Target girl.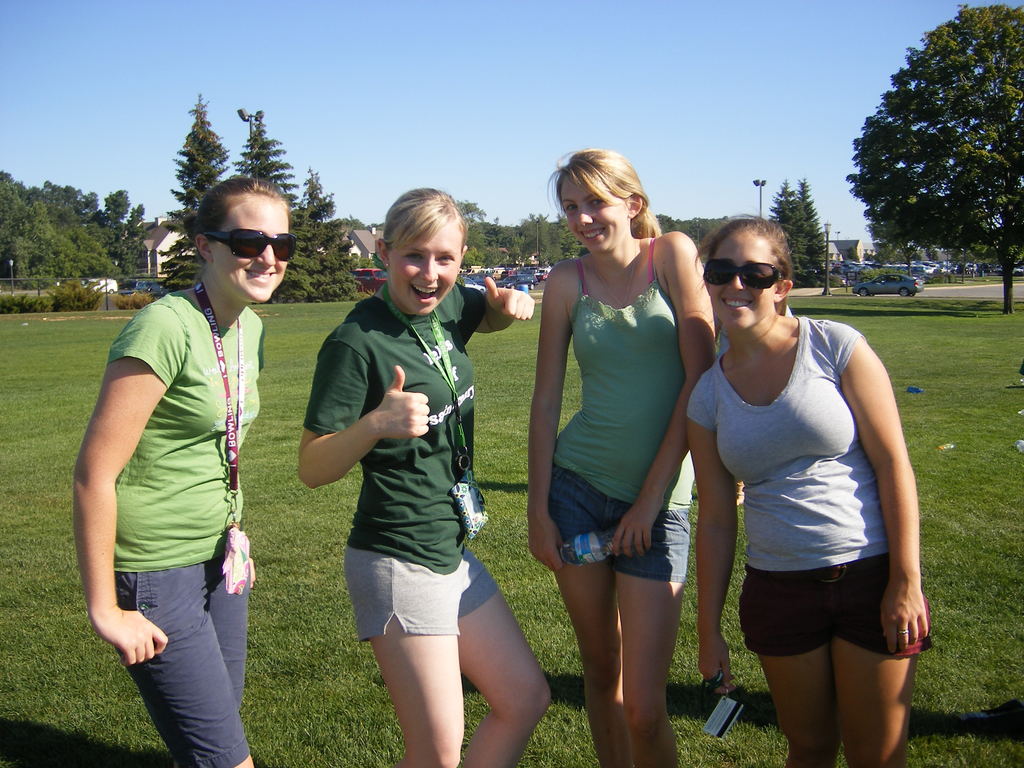
Target region: (525, 147, 715, 767).
